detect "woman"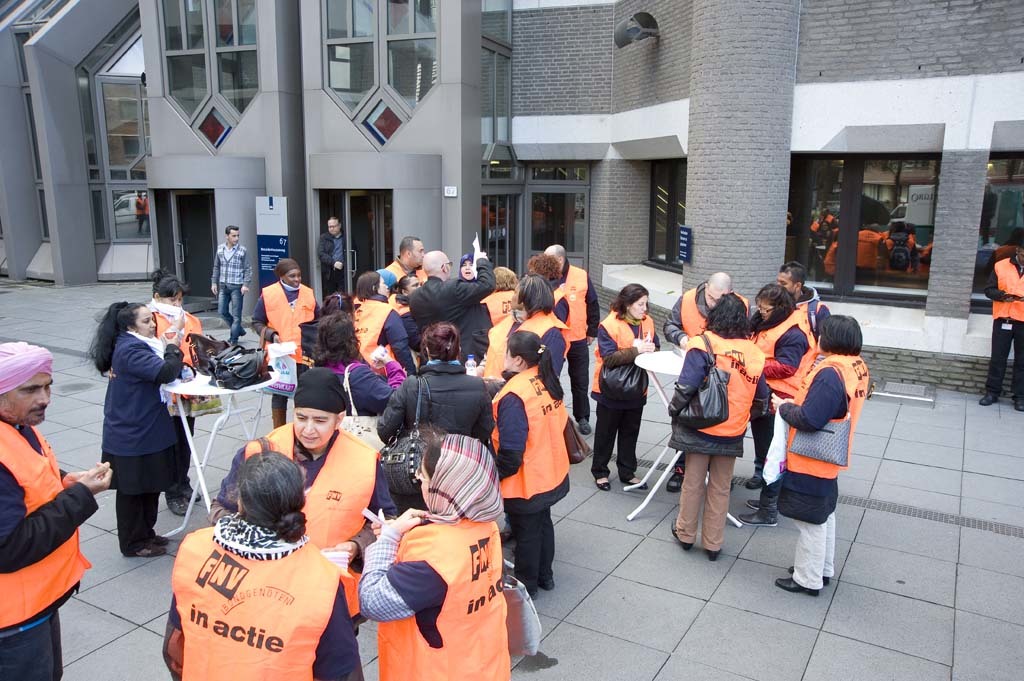
Rect(591, 279, 660, 489)
